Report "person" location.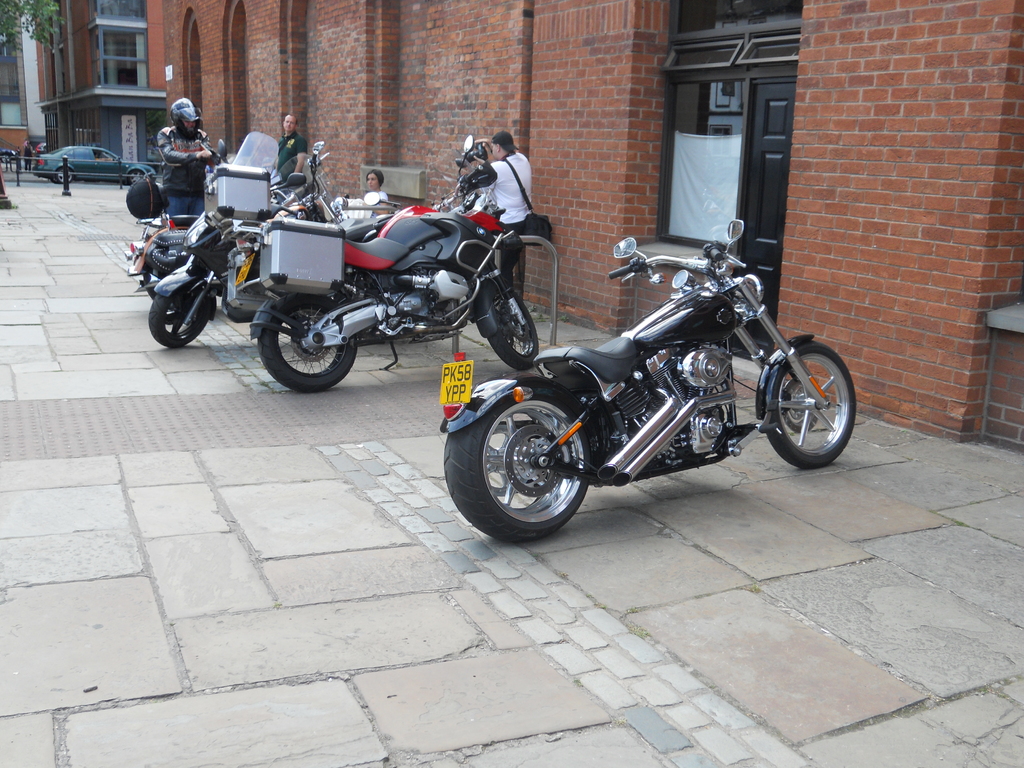
Report: (left=489, top=126, right=534, bottom=239).
